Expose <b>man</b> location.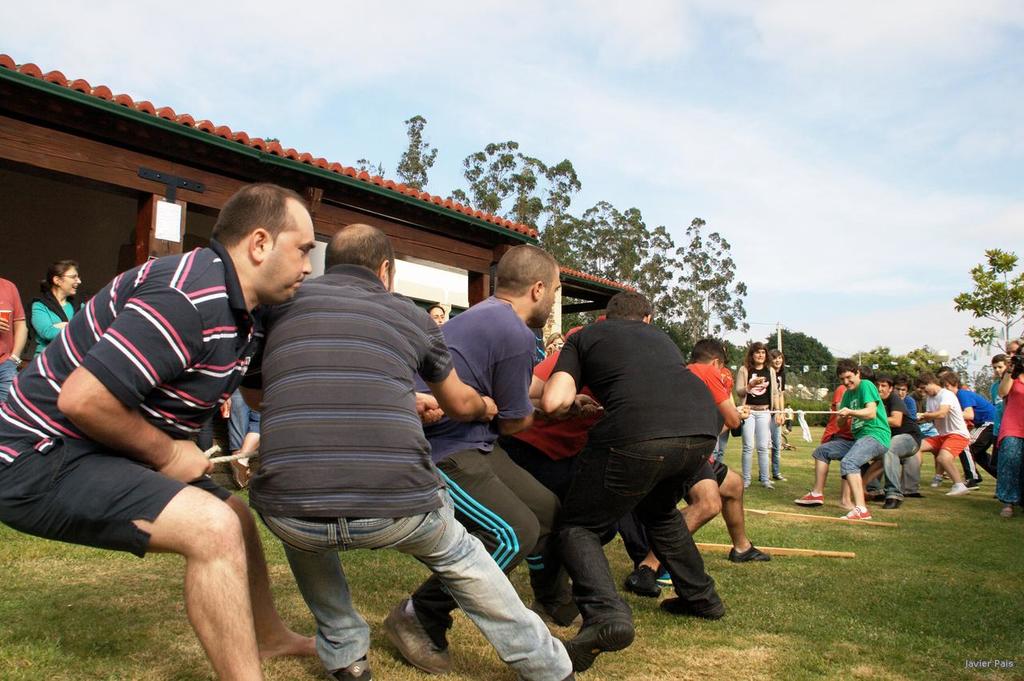
Exposed at (2, 138, 296, 667).
